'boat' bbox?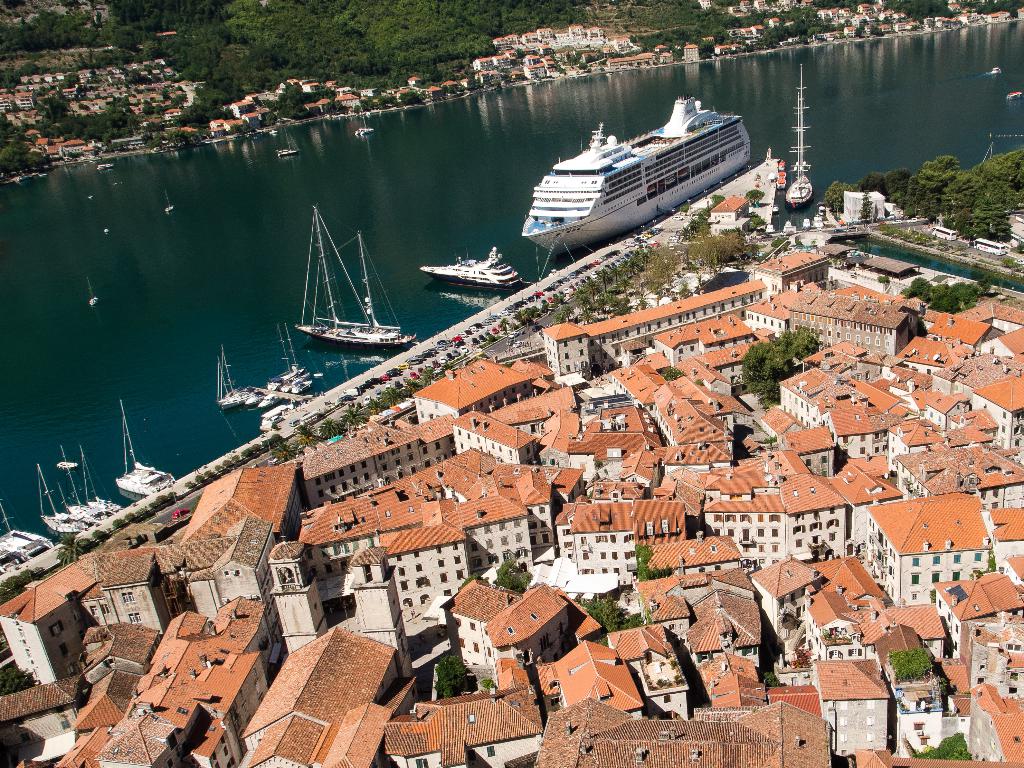
detection(990, 61, 998, 76)
